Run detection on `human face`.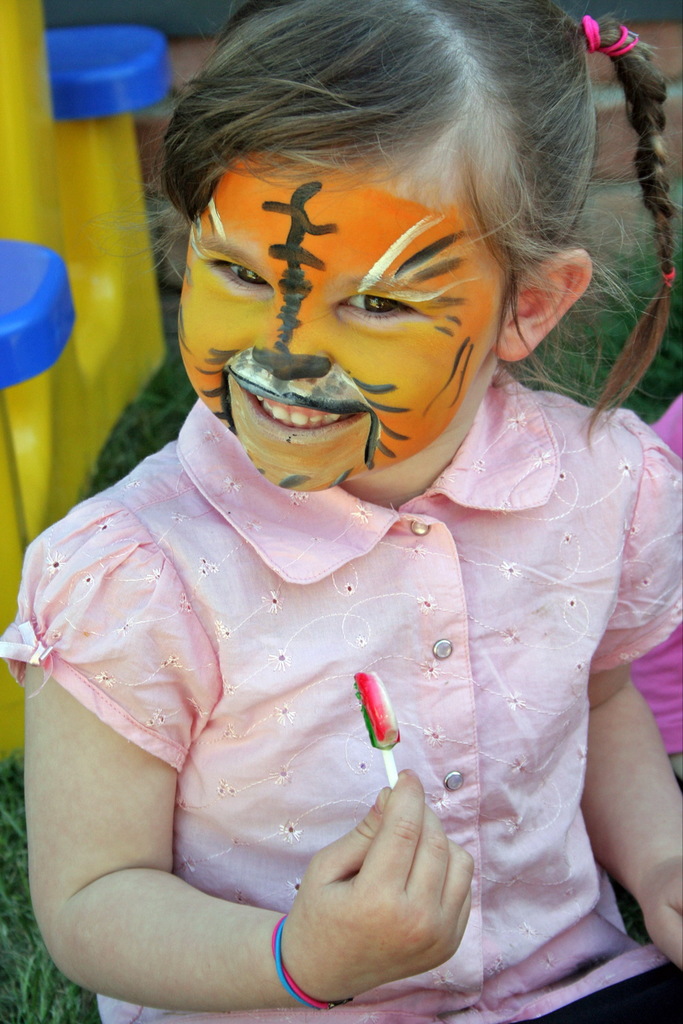
Result: [x1=168, y1=155, x2=494, y2=491].
